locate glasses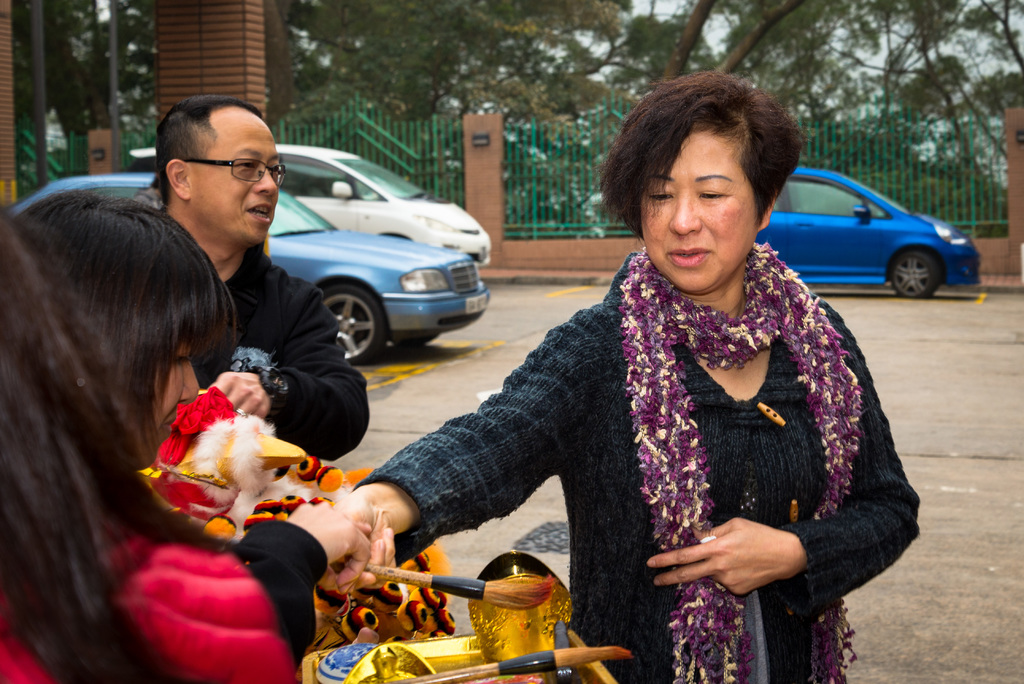
bbox=[160, 146, 283, 188]
